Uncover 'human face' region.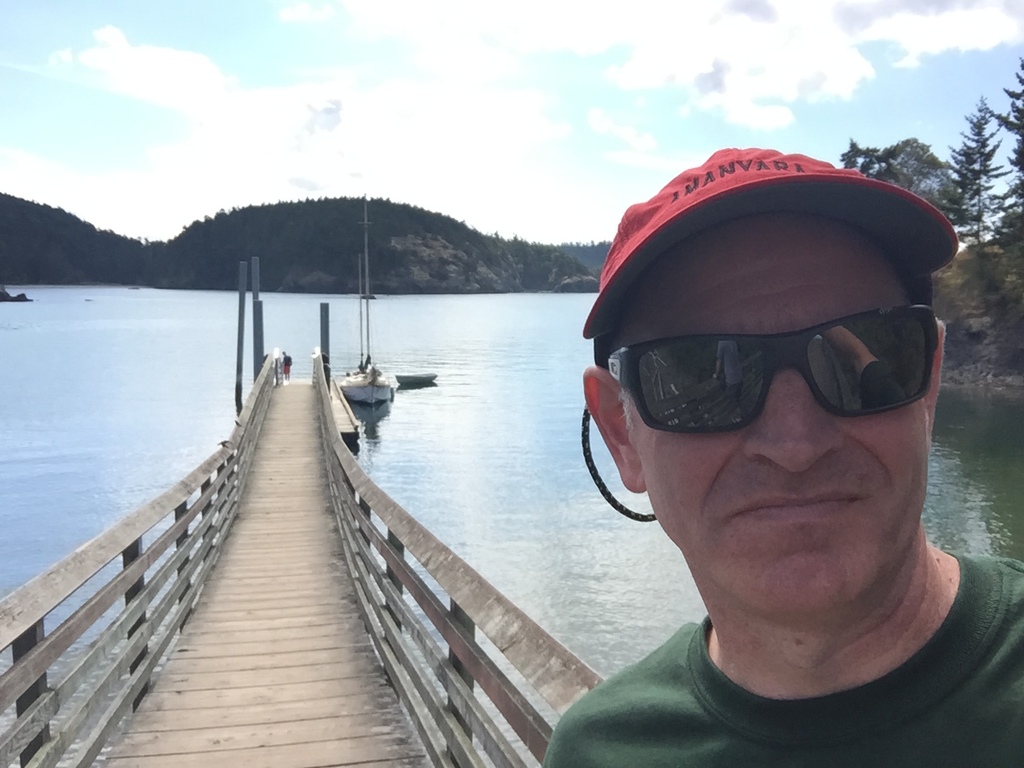
Uncovered: (left=620, top=216, right=930, bottom=622).
